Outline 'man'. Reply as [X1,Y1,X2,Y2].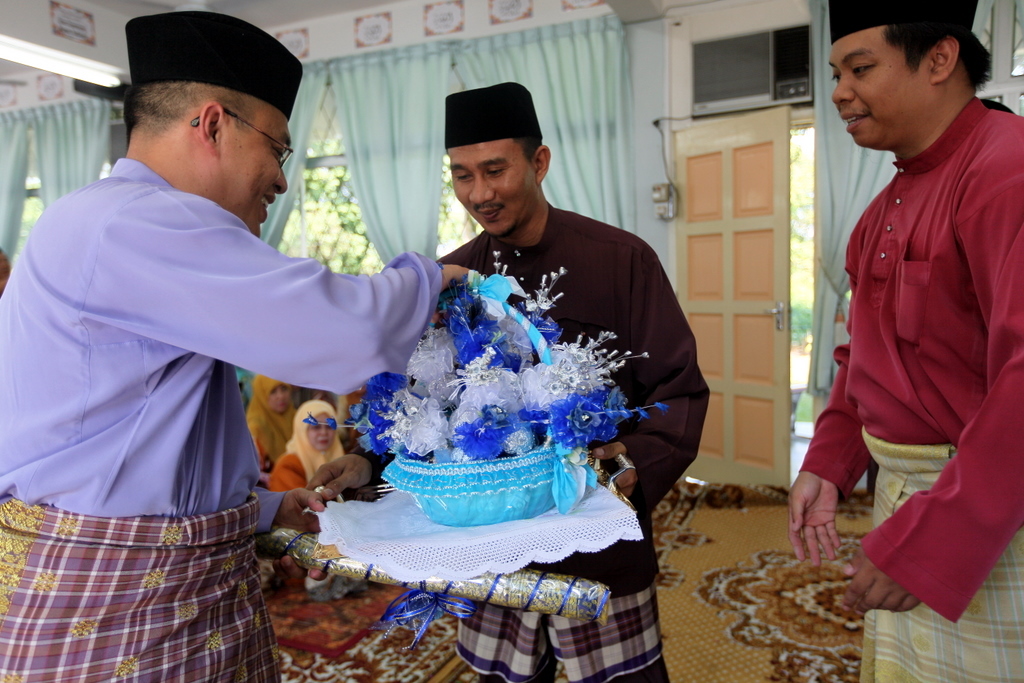
[777,0,1023,682].
